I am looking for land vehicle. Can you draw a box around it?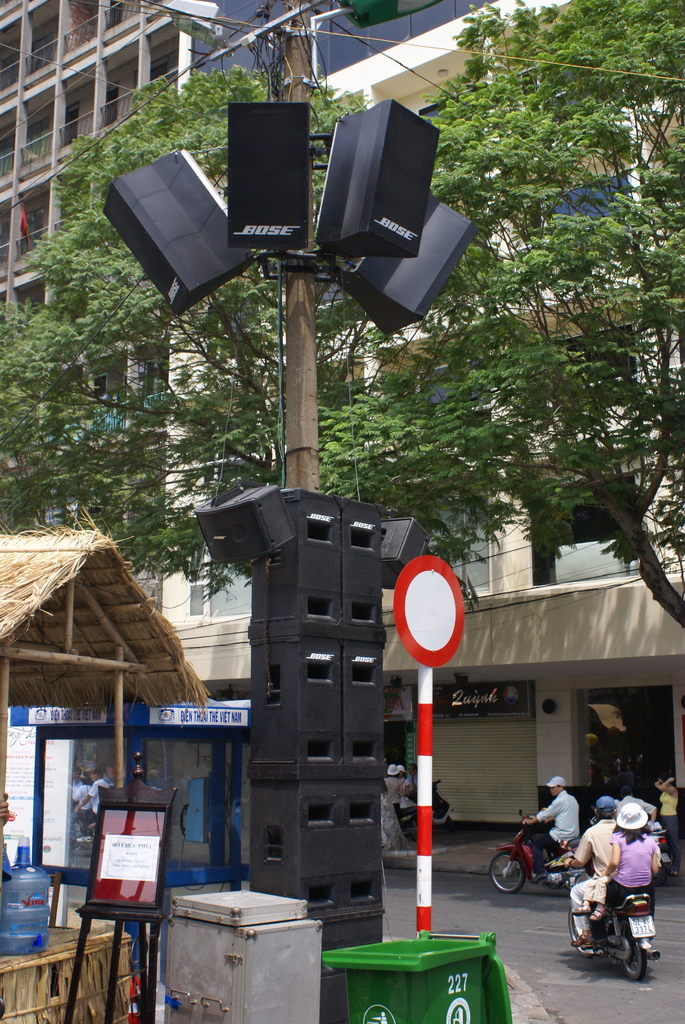
Sure, the bounding box is (x1=491, y1=811, x2=594, y2=893).
